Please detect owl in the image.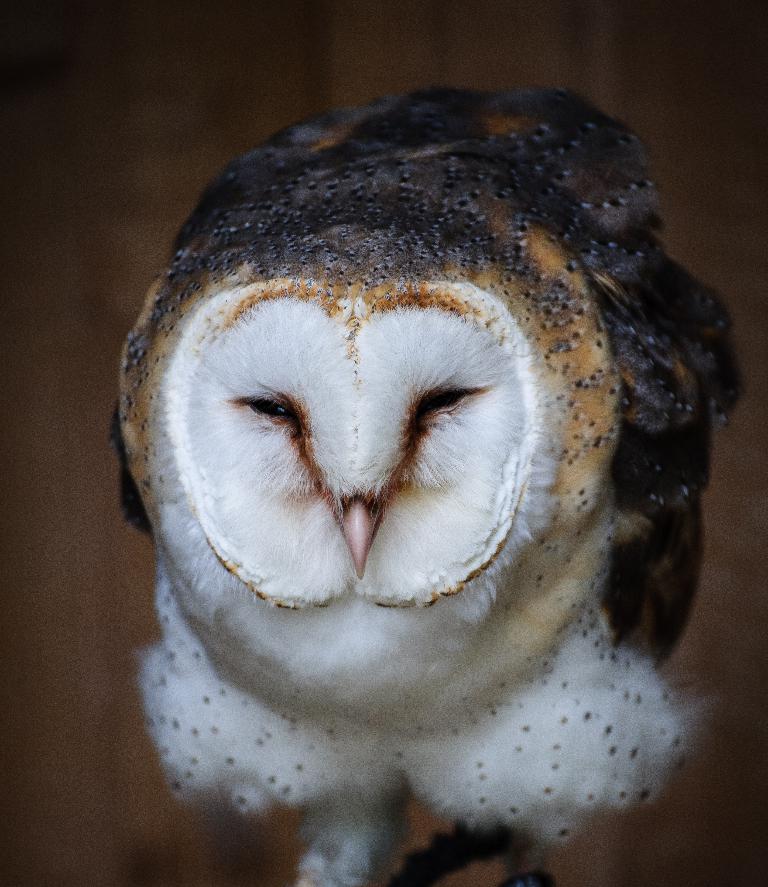
<box>108,78,755,880</box>.
